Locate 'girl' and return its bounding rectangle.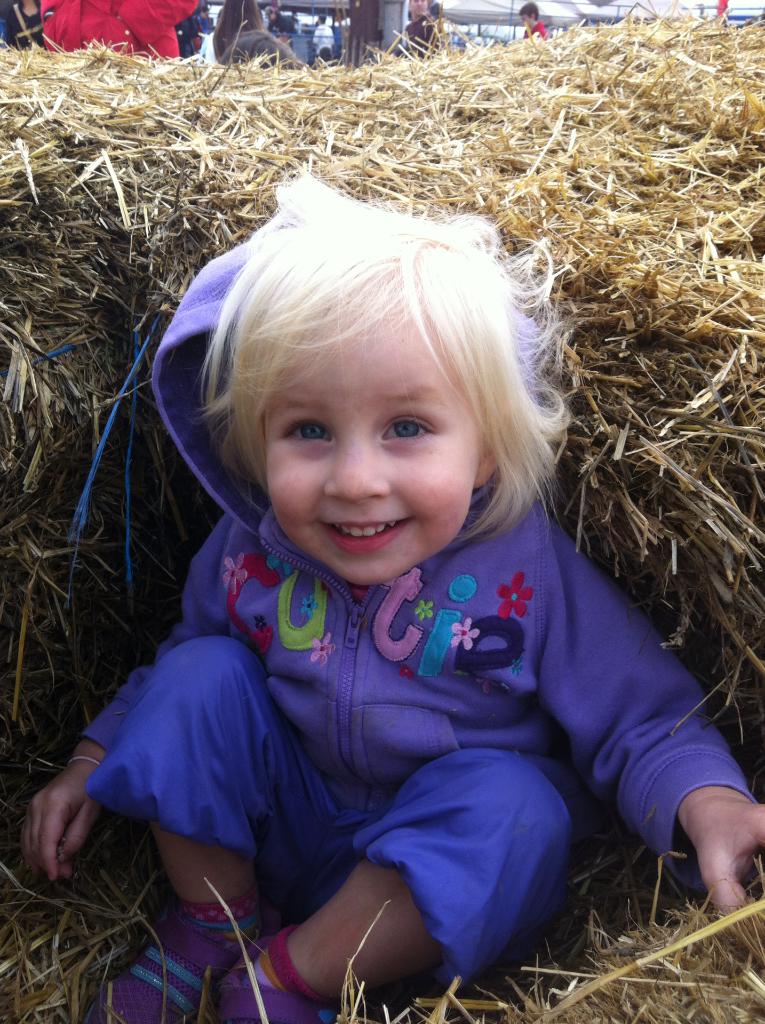
x1=21 y1=156 x2=764 y2=1023.
